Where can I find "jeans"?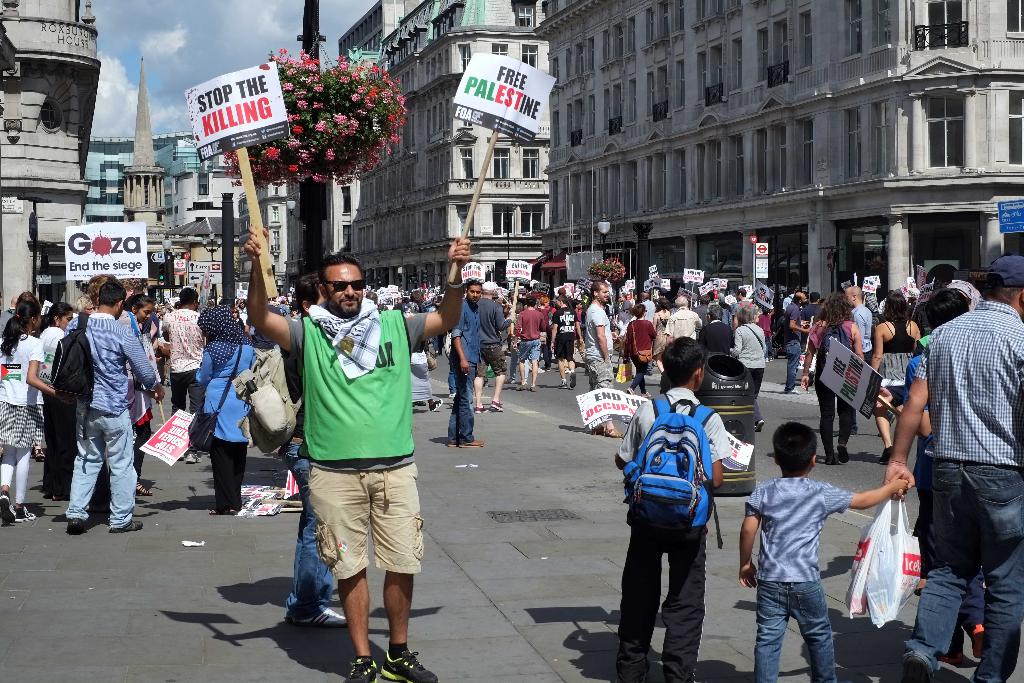
You can find it at 476,344,505,379.
